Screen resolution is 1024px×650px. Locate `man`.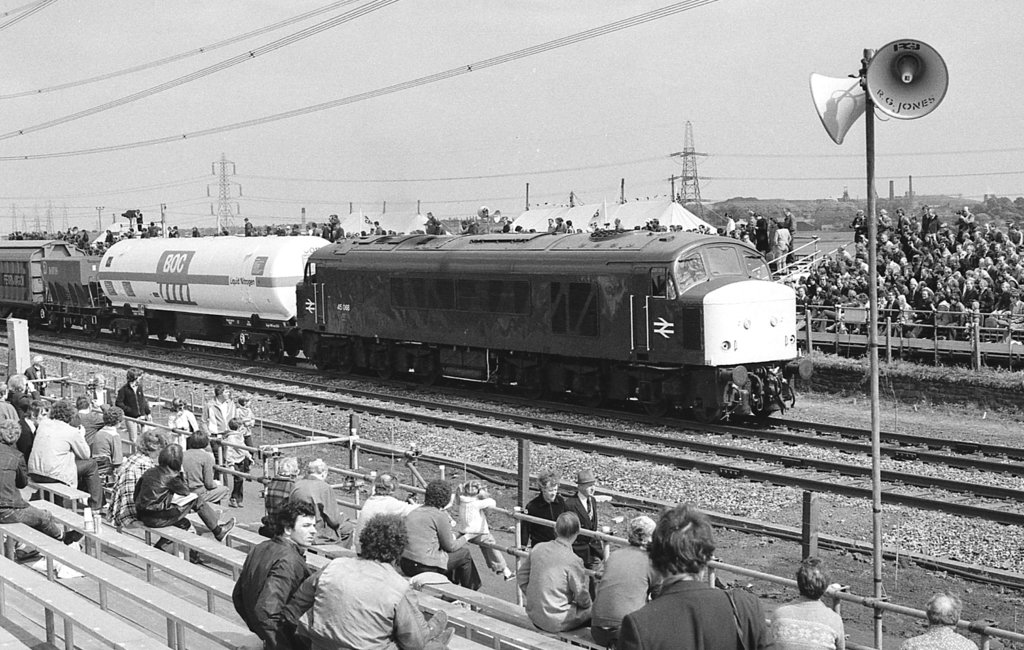
{"left": 765, "top": 562, "right": 844, "bottom": 649}.
